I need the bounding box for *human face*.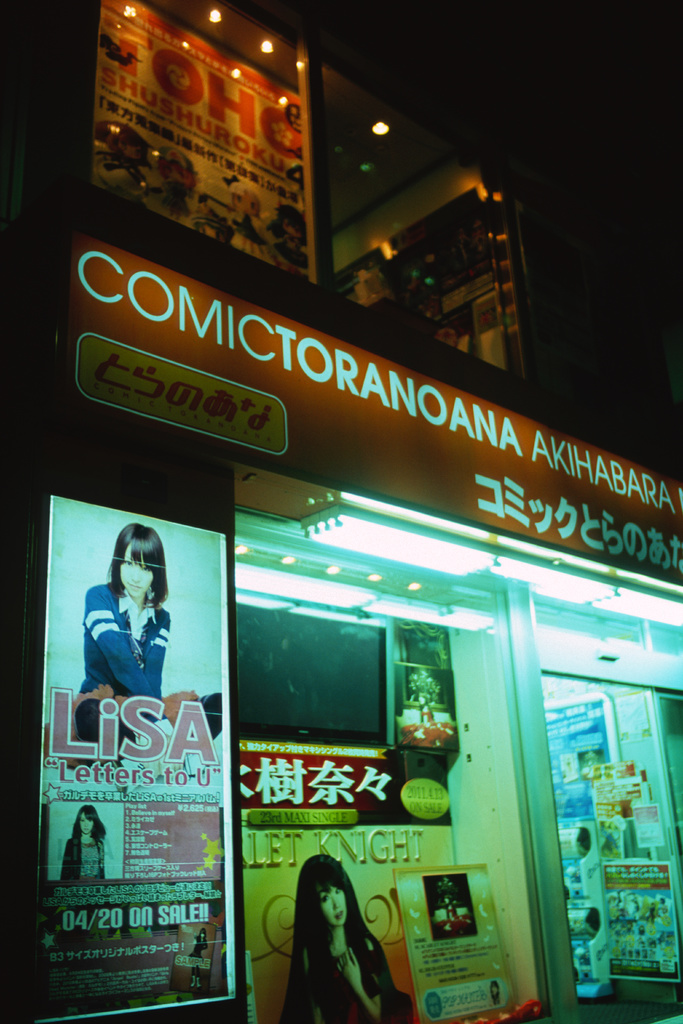
Here it is: {"x1": 117, "y1": 542, "x2": 154, "y2": 598}.
